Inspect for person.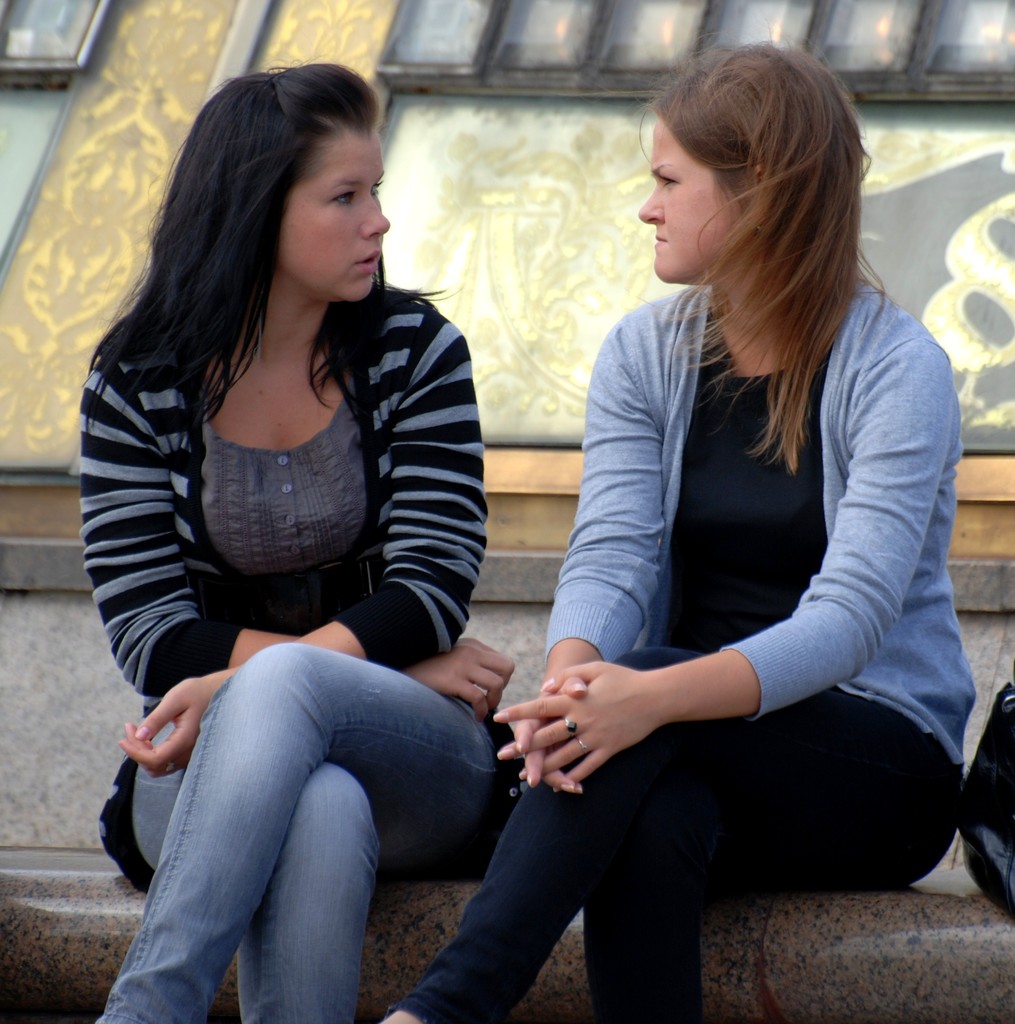
Inspection: <region>77, 67, 534, 1023</region>.
